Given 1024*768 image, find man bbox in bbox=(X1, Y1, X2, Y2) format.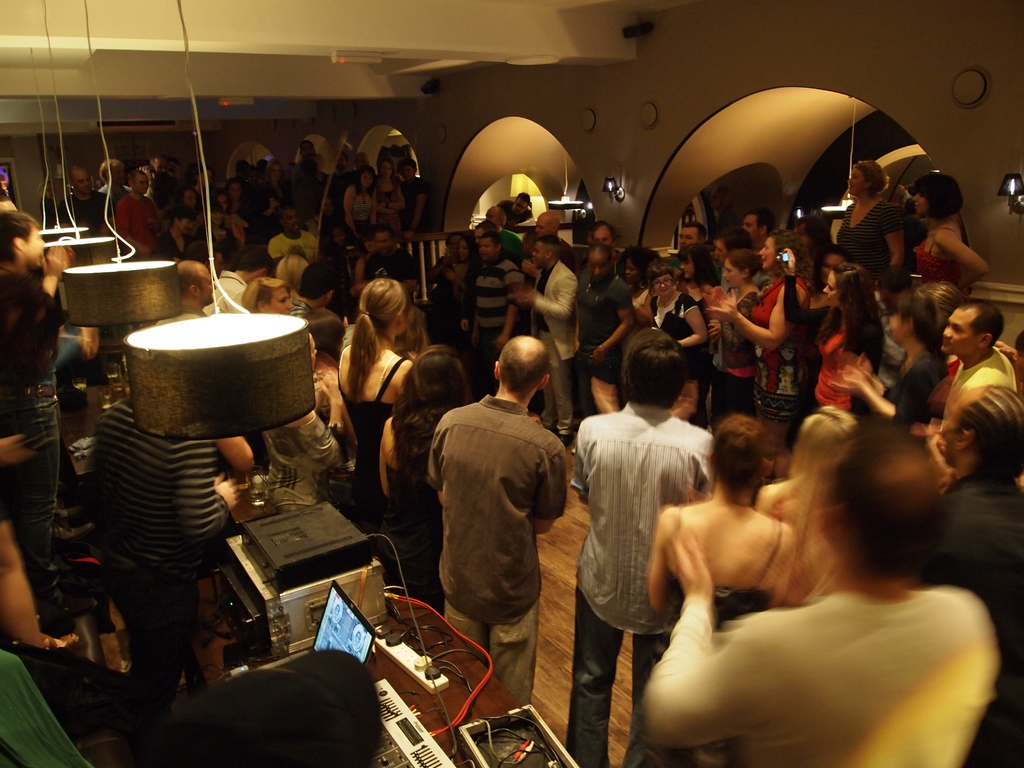
bbox=(941, 305, 1015, 424).
